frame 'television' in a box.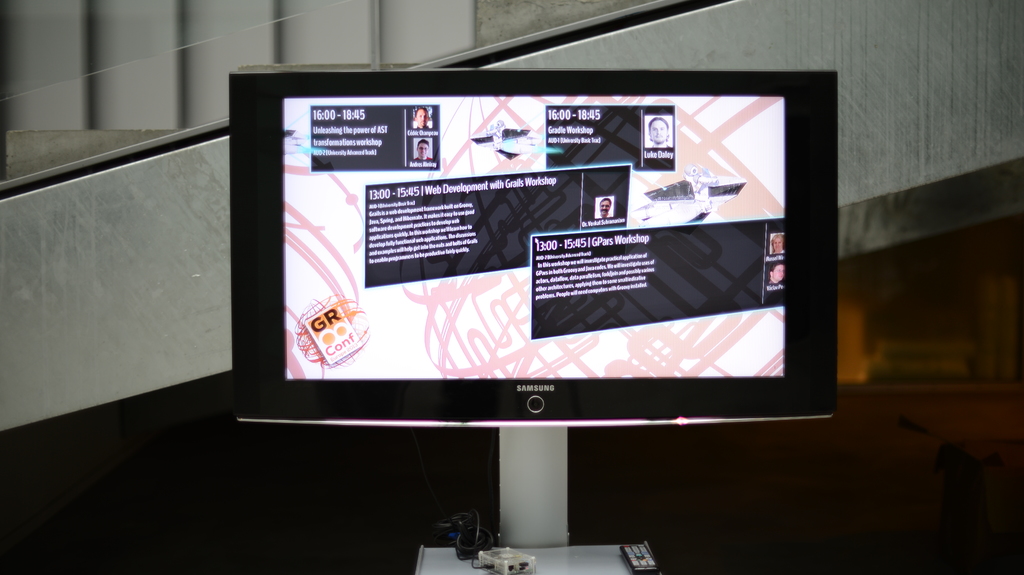
(x1=229, y1=65, x2=836, y2=416).
